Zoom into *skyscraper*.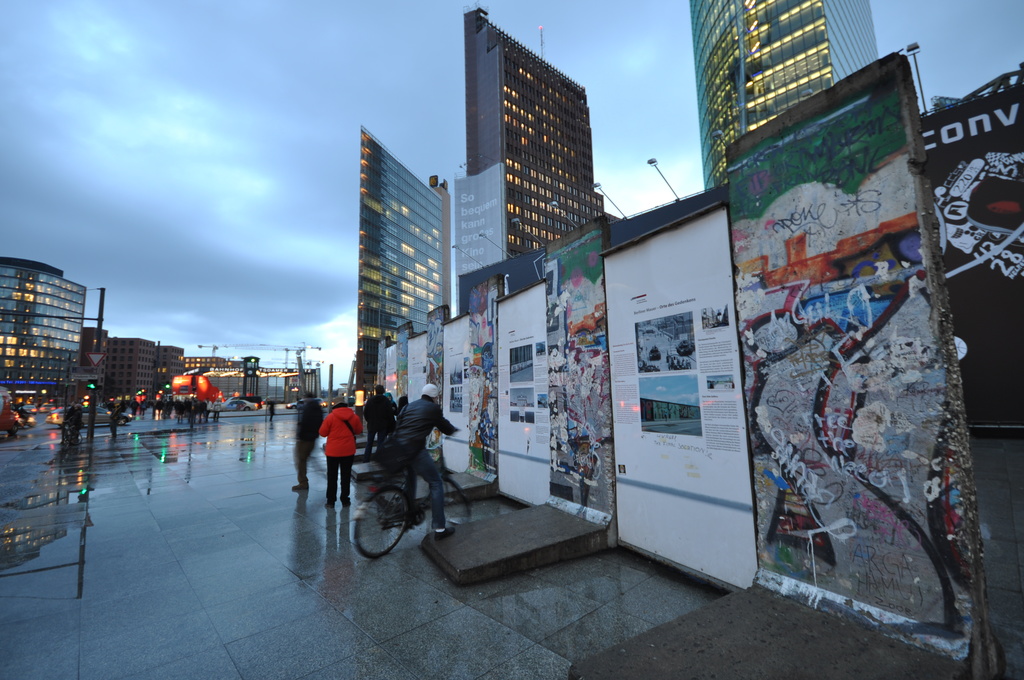
Zoom target: [351, 127, 444, 381].
